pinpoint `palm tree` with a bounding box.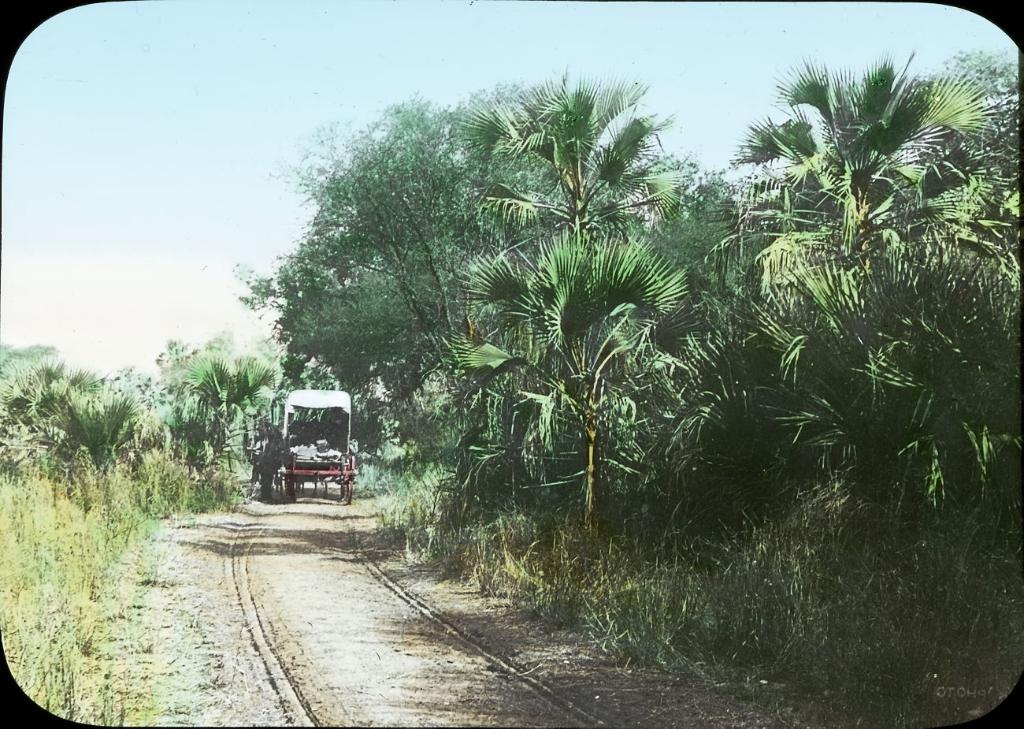
bbox=(678, 291, 829, 449).
